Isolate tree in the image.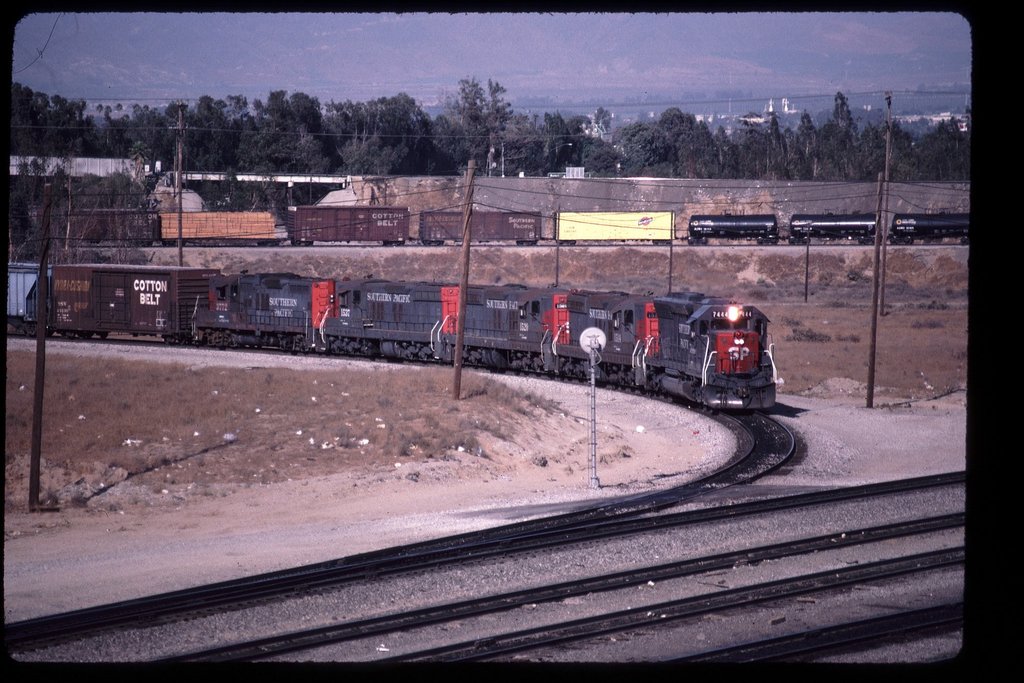
Isolated region: region(714, 122, 736, 177).
